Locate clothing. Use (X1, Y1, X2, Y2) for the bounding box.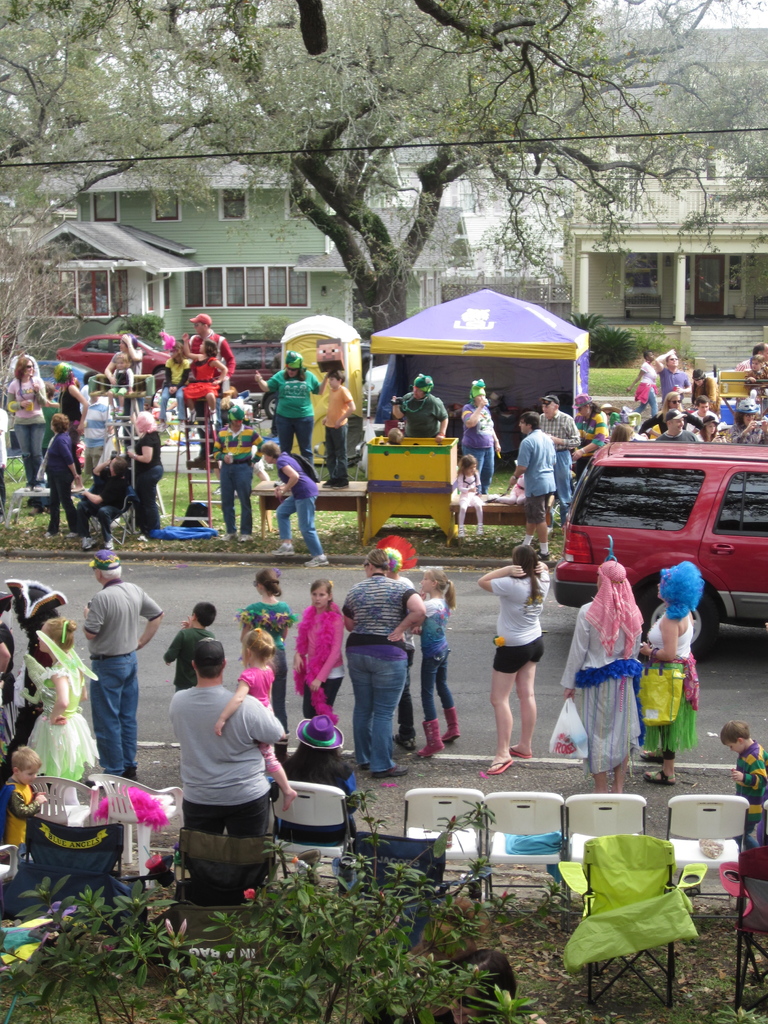
(256, 374, 319, 458).
